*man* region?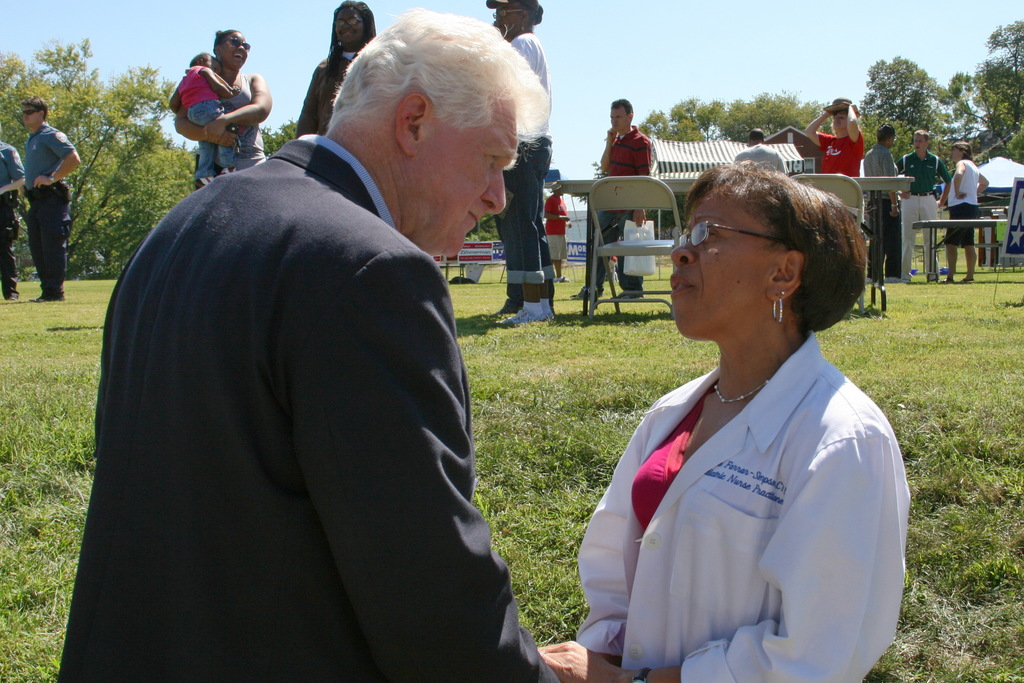
select_region(865, 130, 910, 280)
